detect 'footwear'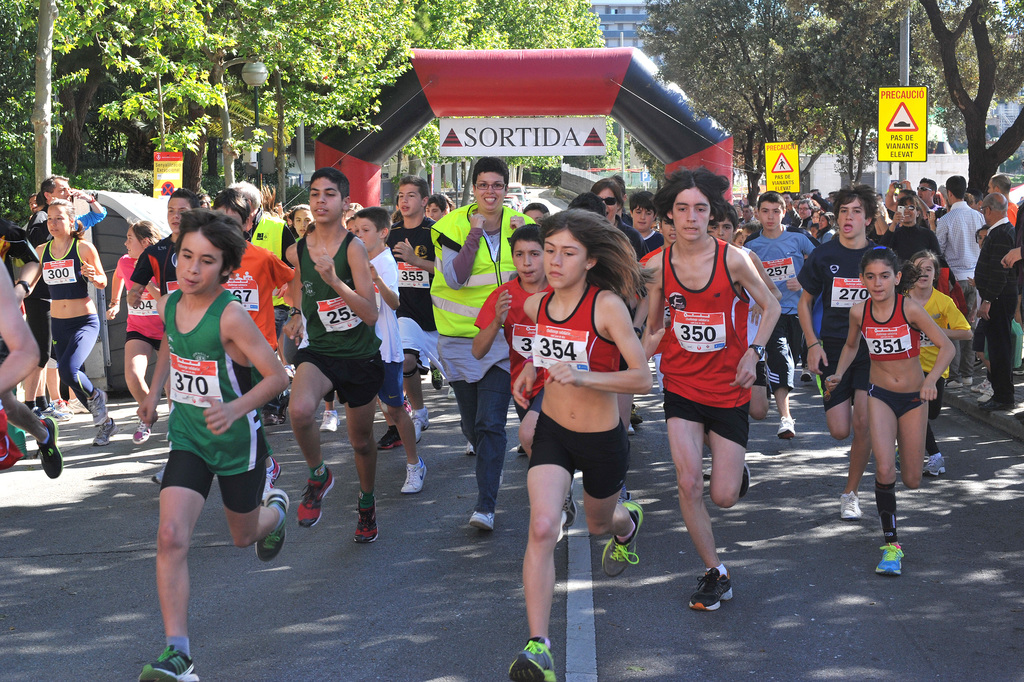
box(134, 644, 200, 681)
